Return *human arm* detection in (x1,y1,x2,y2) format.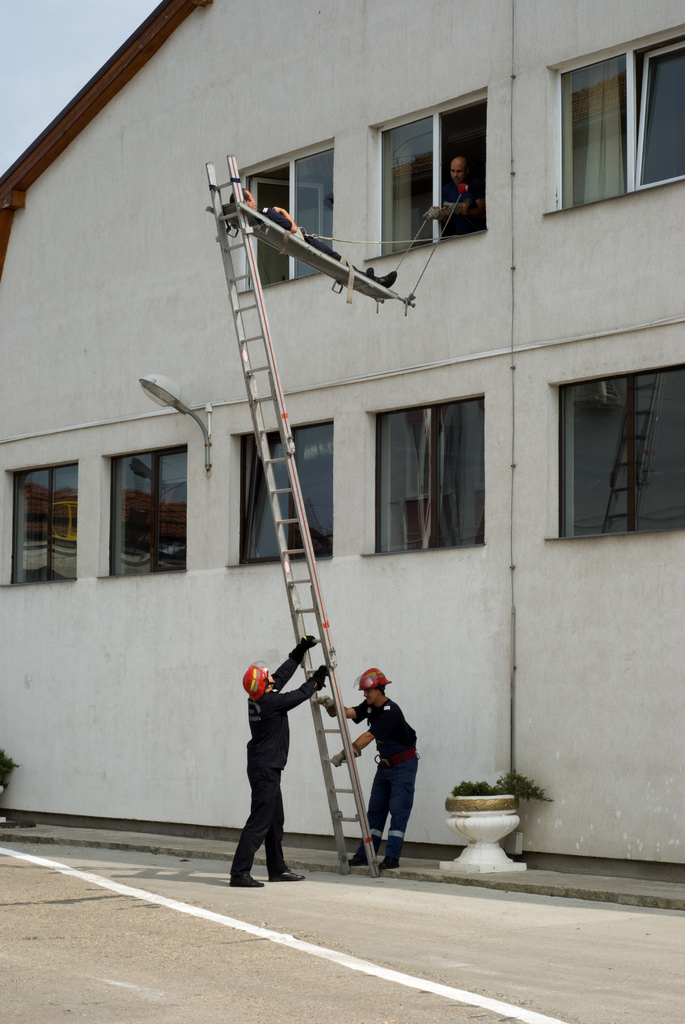
(439,175,485,218).
